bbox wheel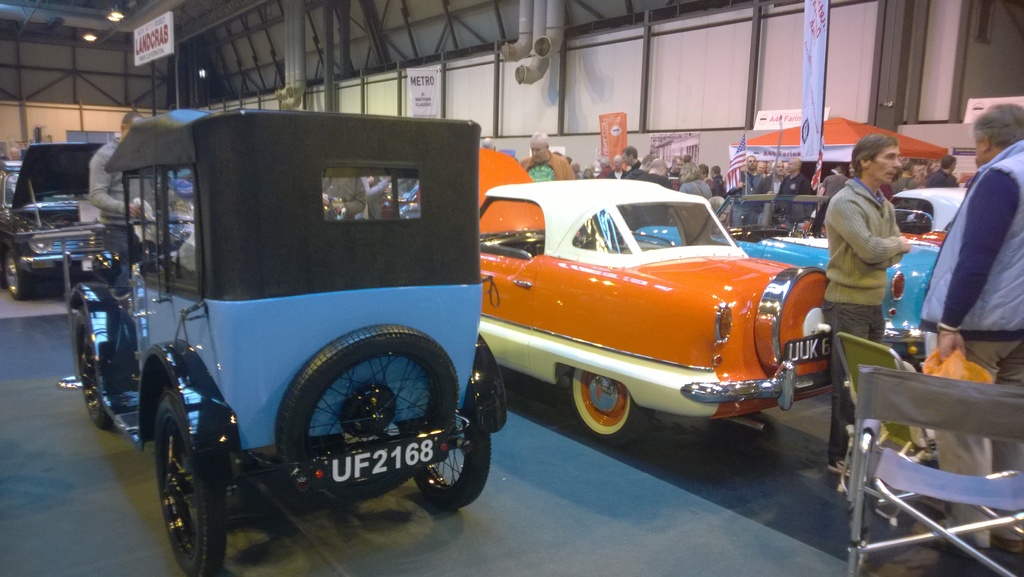
detection(2, 247, 33, 299)
